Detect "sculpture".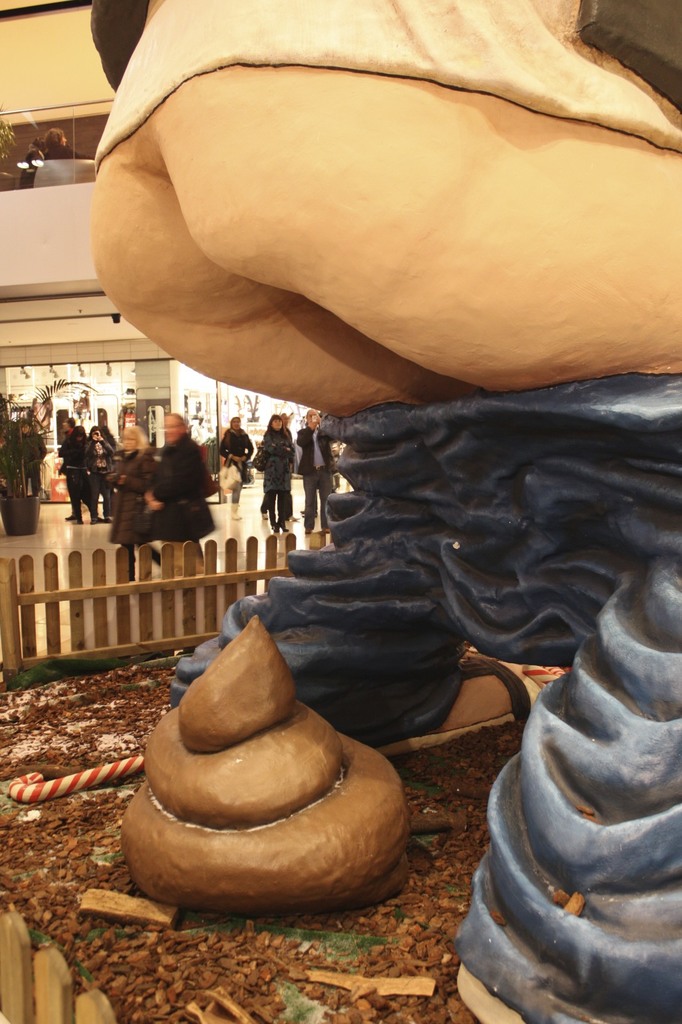
Detected at bbox(88, 0, 681, 1023).
